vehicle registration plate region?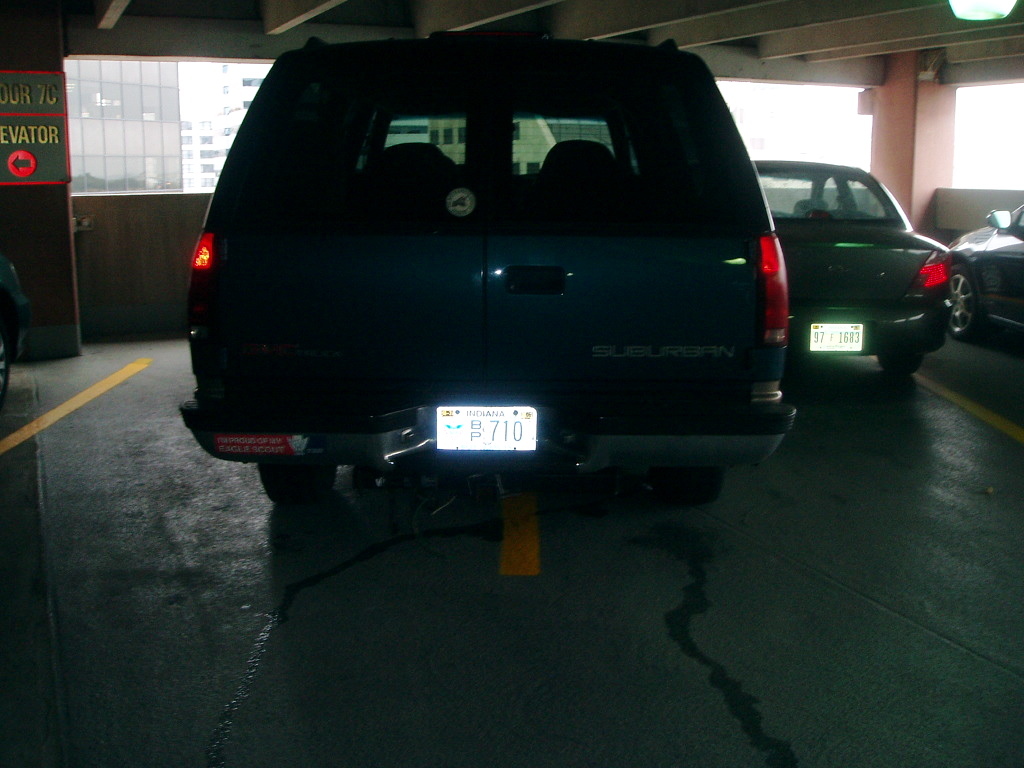
box(428, 397, 556, 464)
